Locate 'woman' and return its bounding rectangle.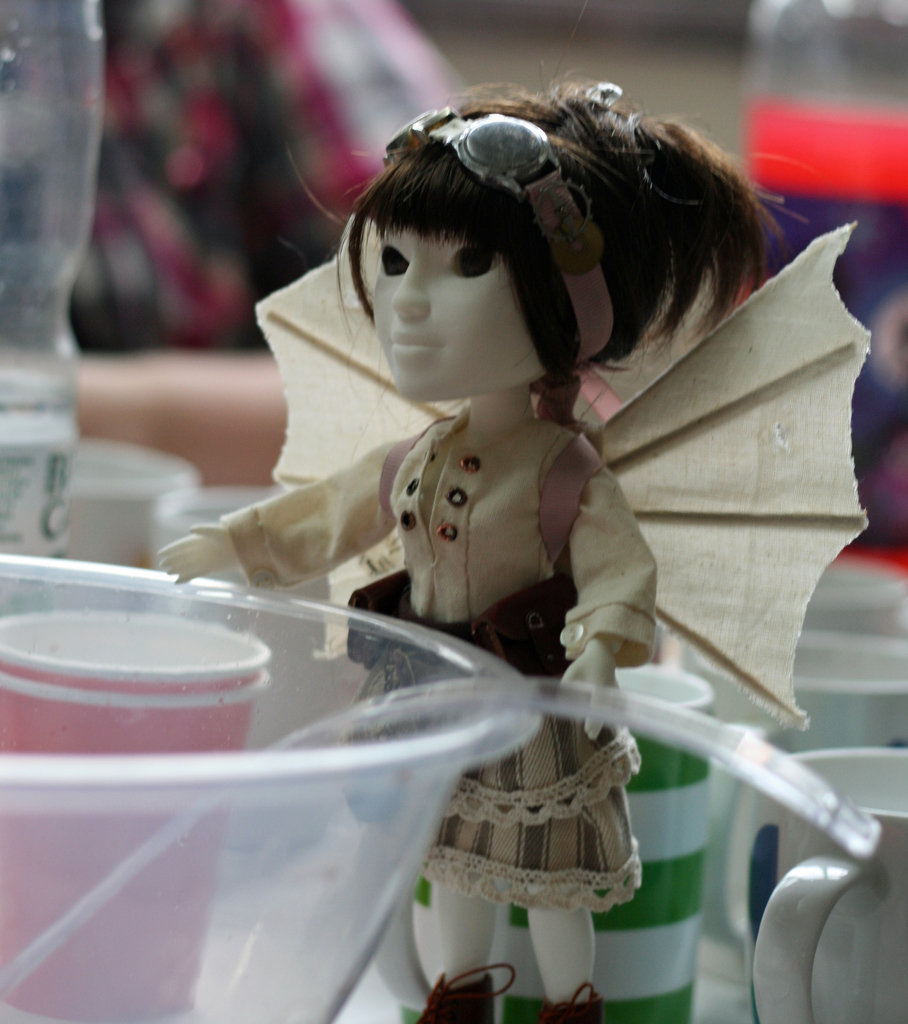
[x1=164, y1=60, x2=882, y2=954].
